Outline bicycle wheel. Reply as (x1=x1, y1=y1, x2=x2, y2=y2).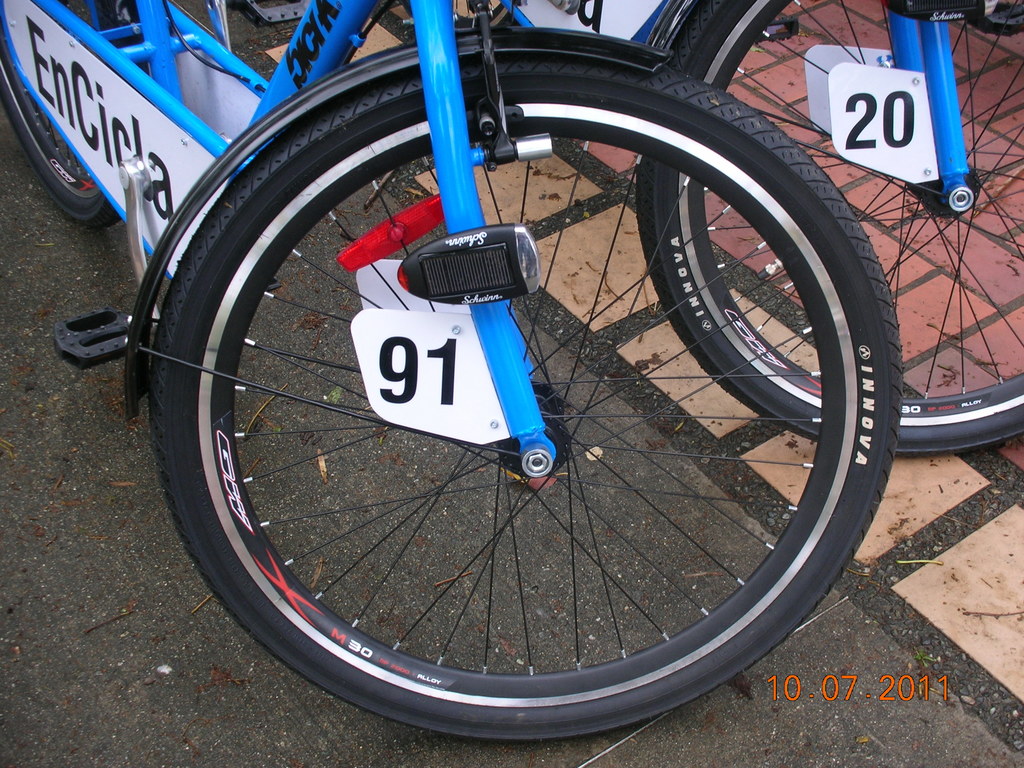
(x1=146, y1=56, x2=907, y2=744).
